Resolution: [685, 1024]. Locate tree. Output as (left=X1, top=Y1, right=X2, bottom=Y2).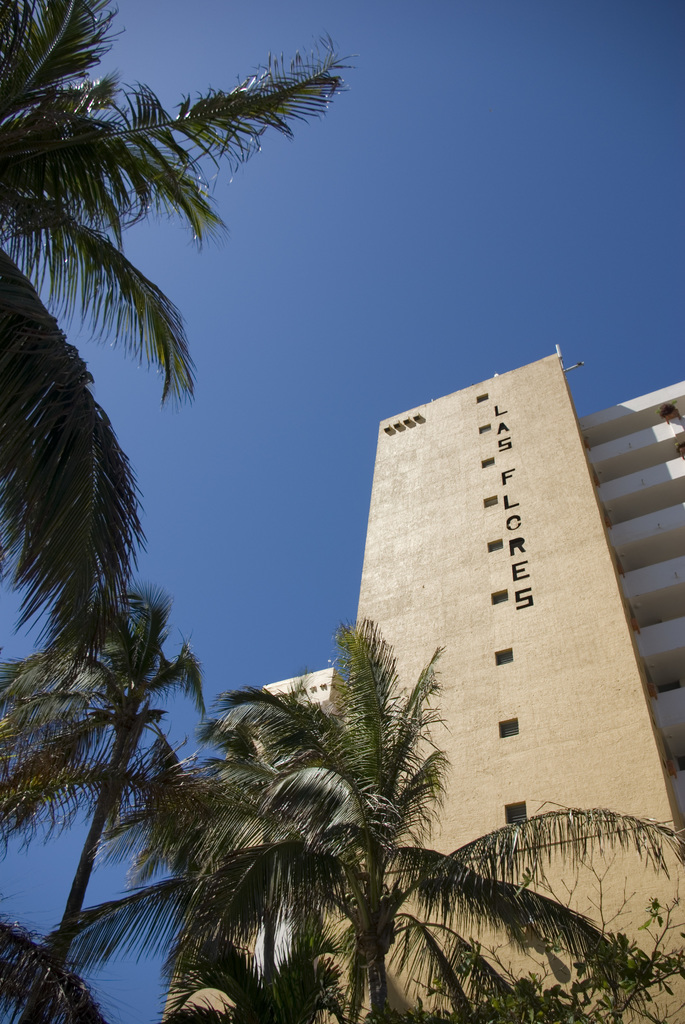
(left=393, top=876, right=684, bottom=1023).
